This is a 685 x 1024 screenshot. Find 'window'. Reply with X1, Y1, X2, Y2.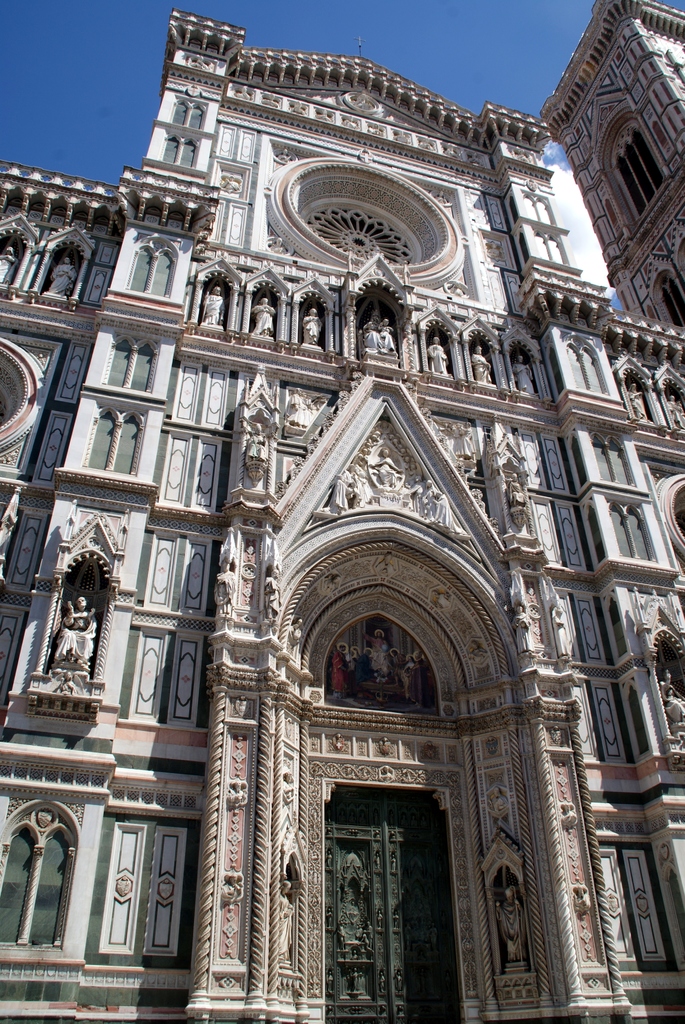
656, 275, 682, 333.
